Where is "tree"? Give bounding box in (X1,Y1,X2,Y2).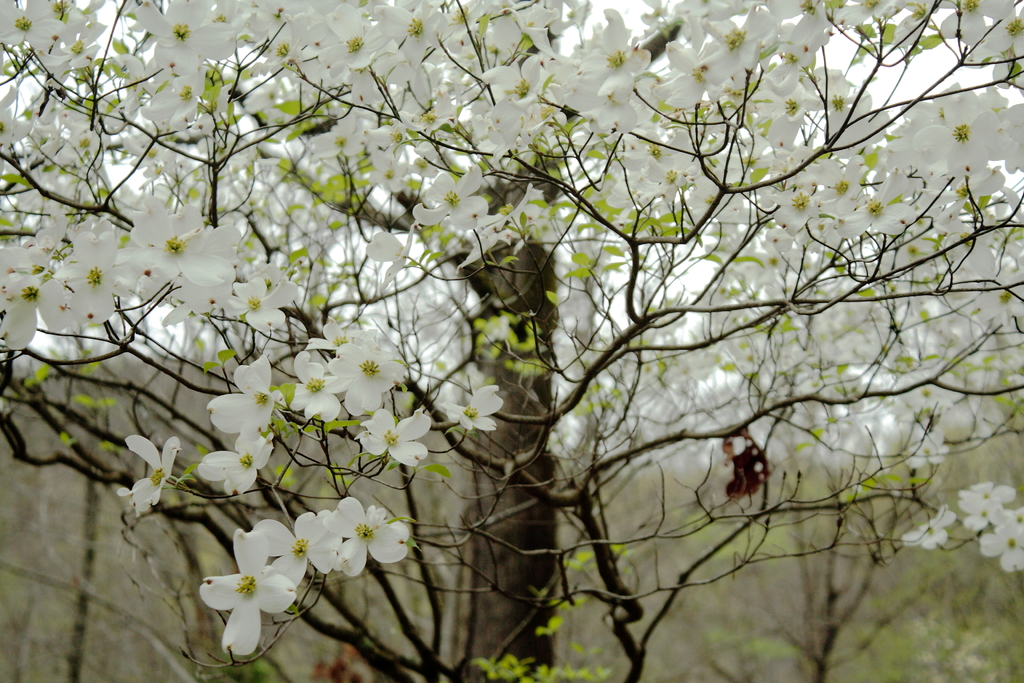
(0,0,1023,682).
